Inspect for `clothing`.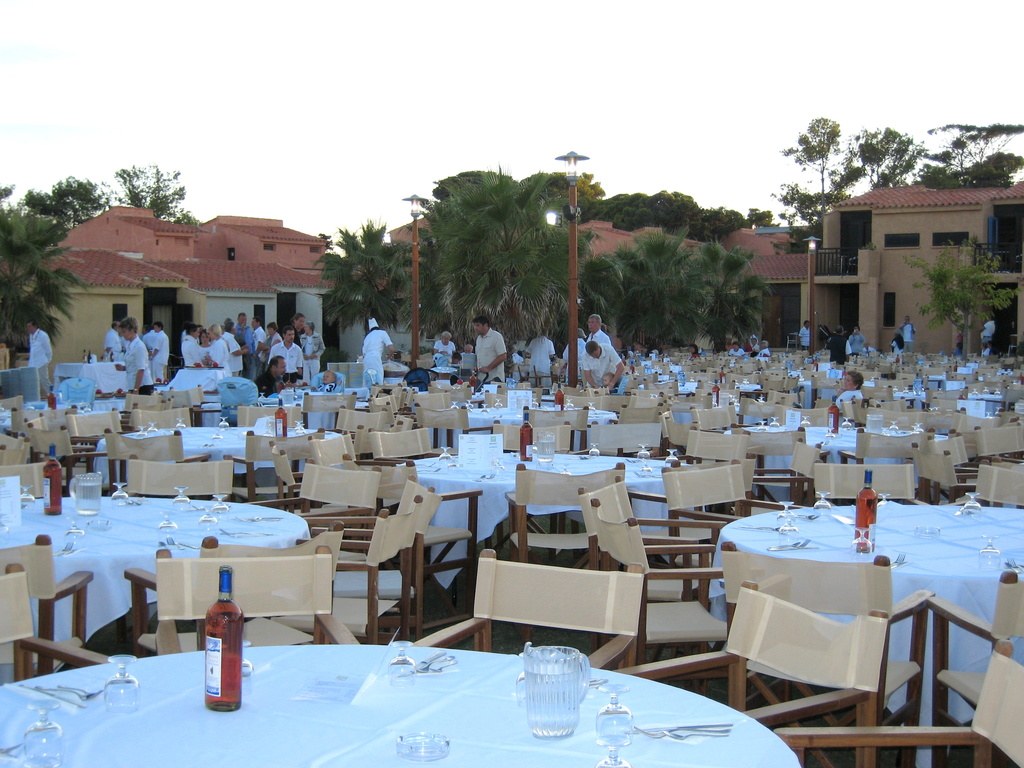
Inspection: bbox(525, 335, 556, 388).
